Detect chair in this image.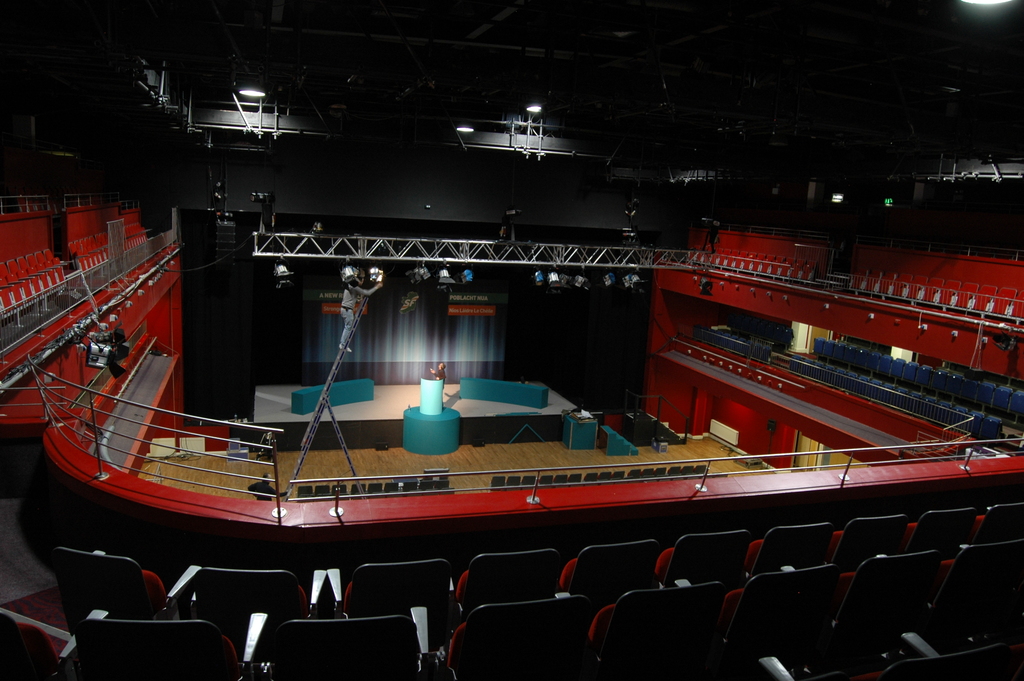
Detection: x1=821, y1=552, x2=934, y2=646.
